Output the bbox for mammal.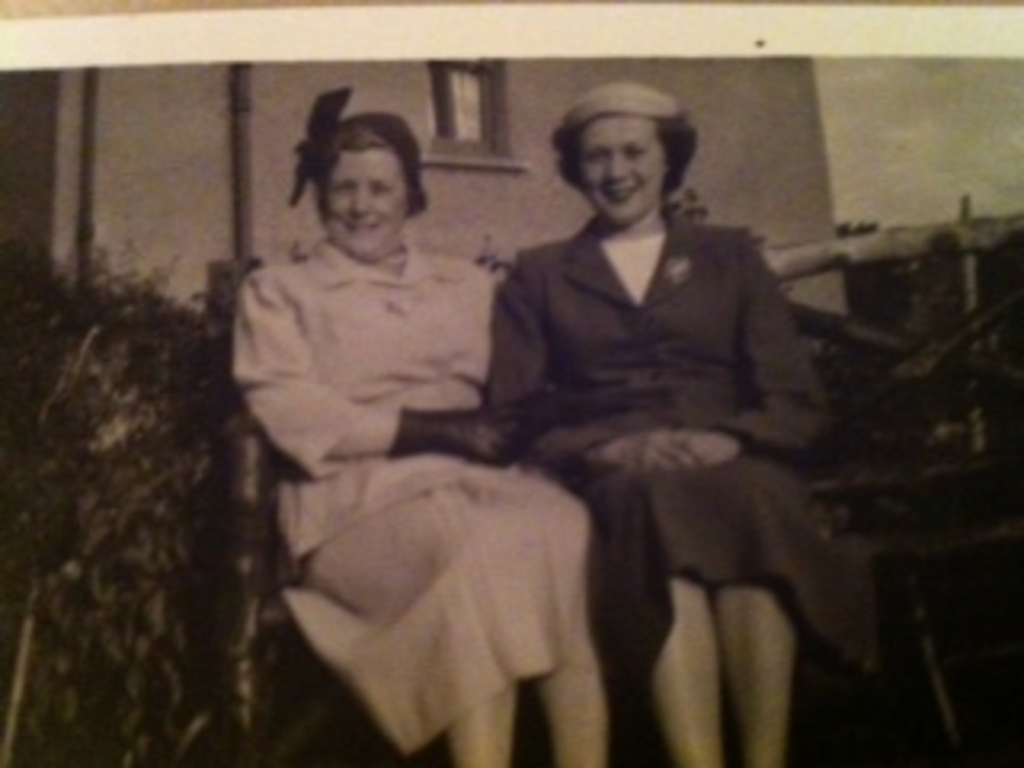
left=483, top=83, right=867, bottom=765.
